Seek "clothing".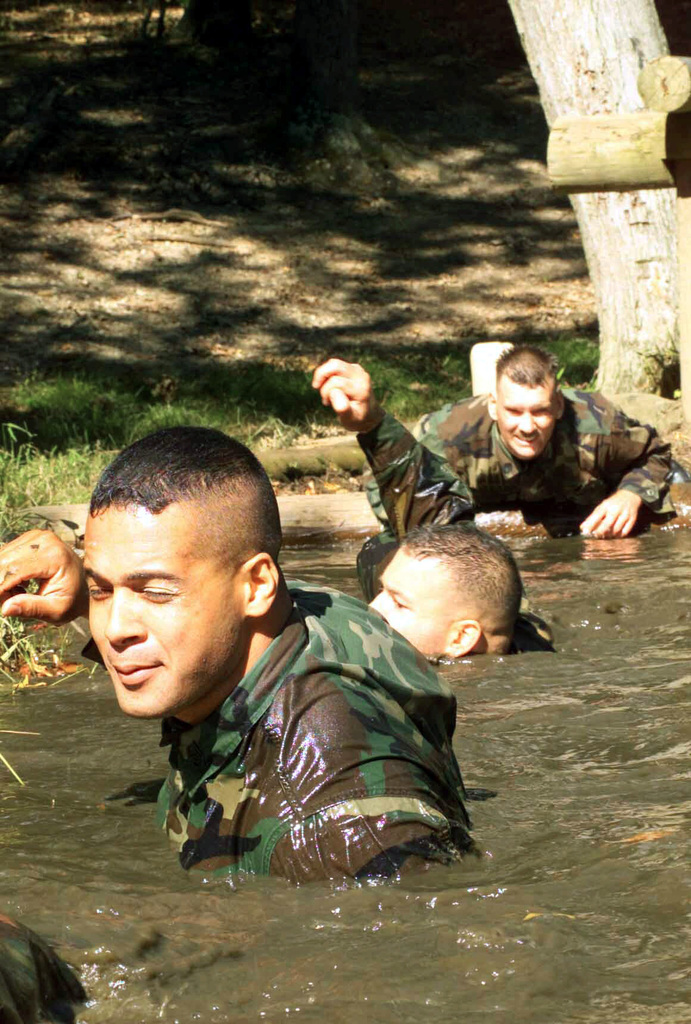
crop(159, 572, 481, 888).
